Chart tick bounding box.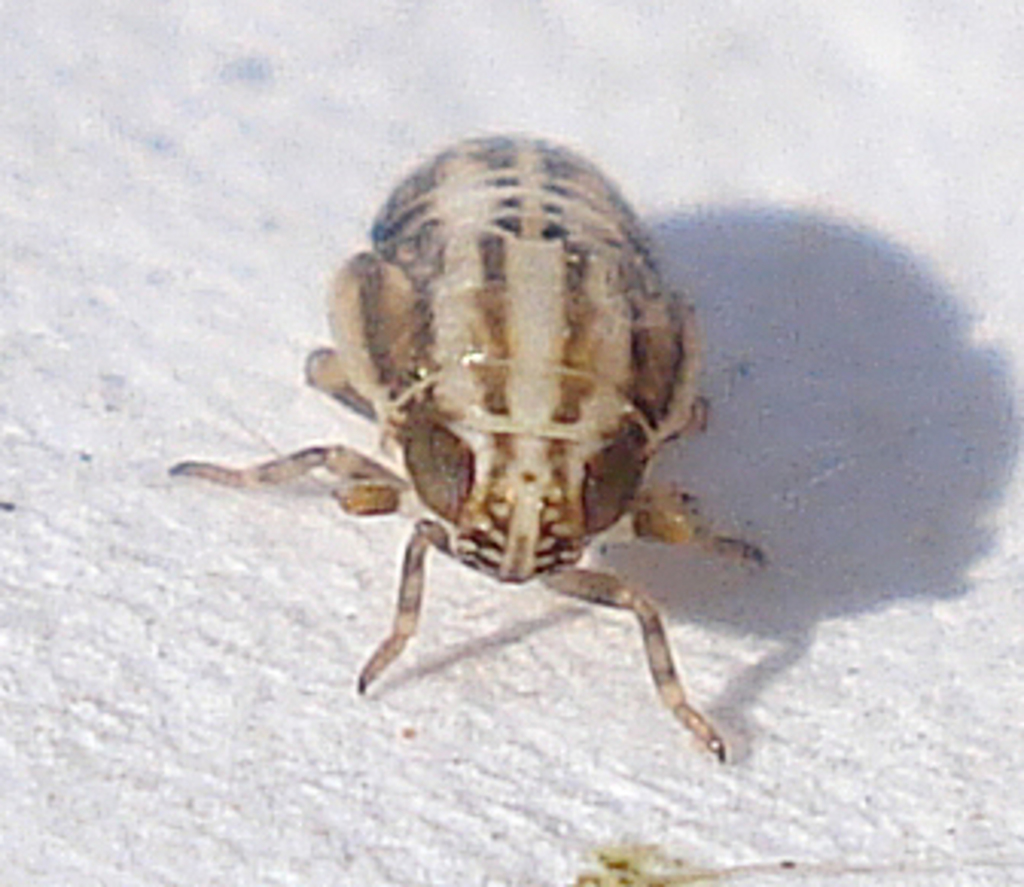
Charted: 174:128:774:753.
